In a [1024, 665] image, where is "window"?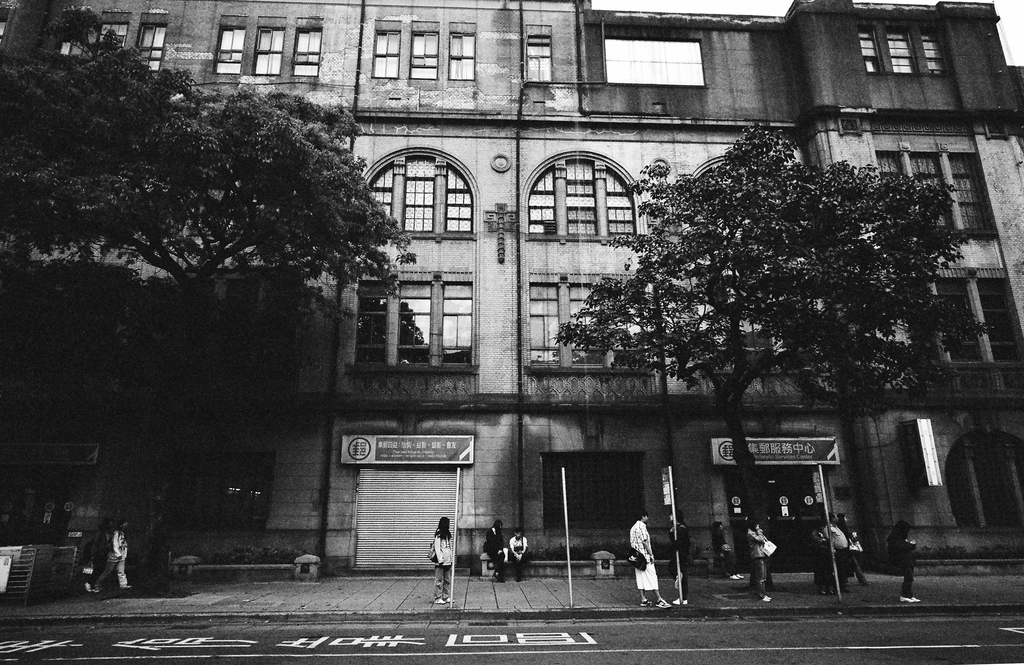
(410,33,440,73).
